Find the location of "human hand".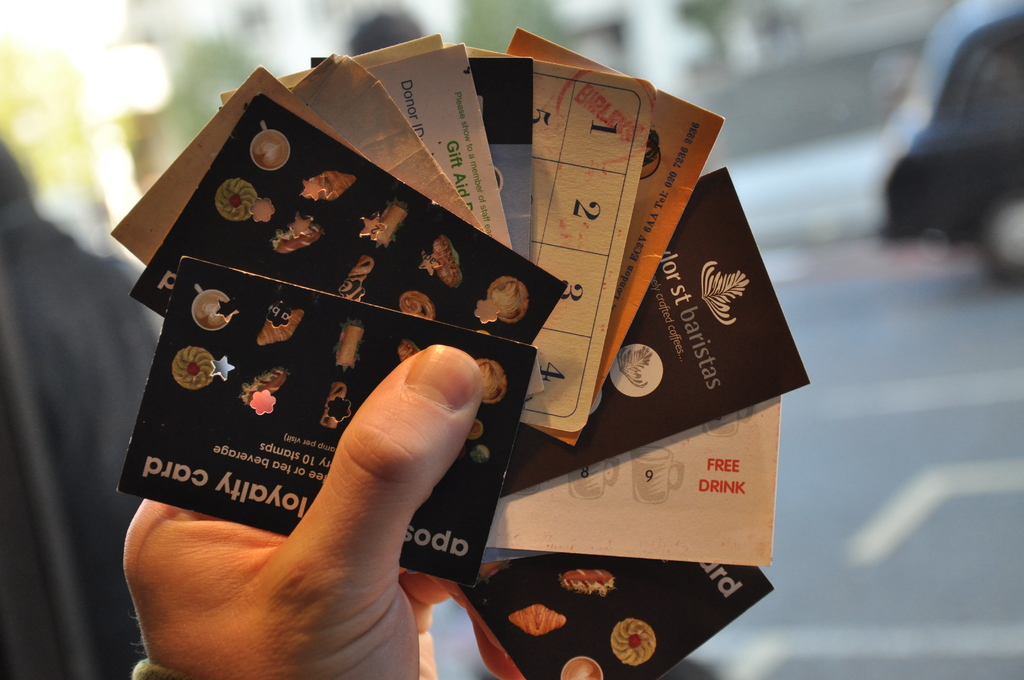
Location: box=[156, 337, 527, 670].
